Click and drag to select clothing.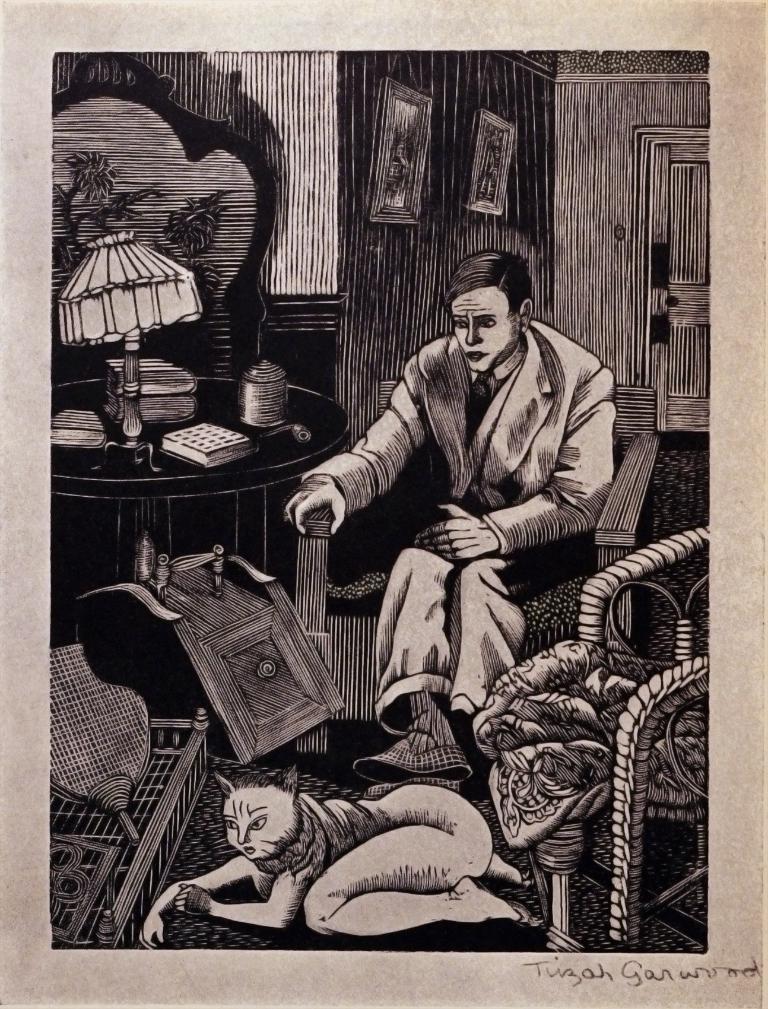
Selection: [322, 265, 637, 752].
